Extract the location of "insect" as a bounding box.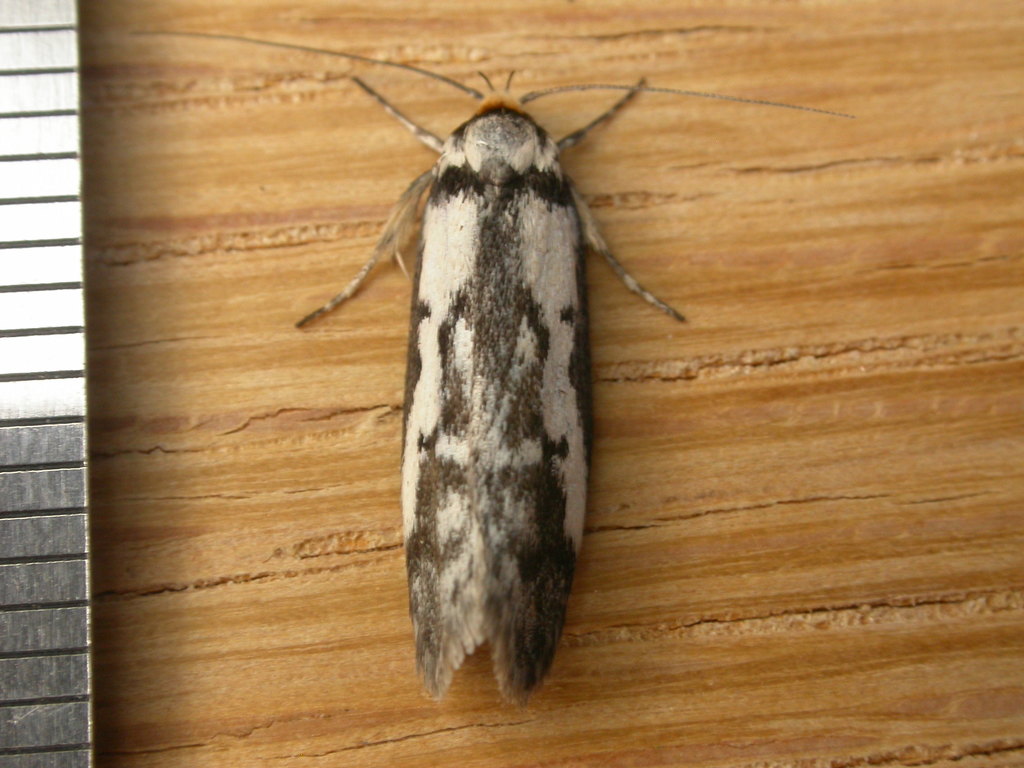
138/33/856/705.
